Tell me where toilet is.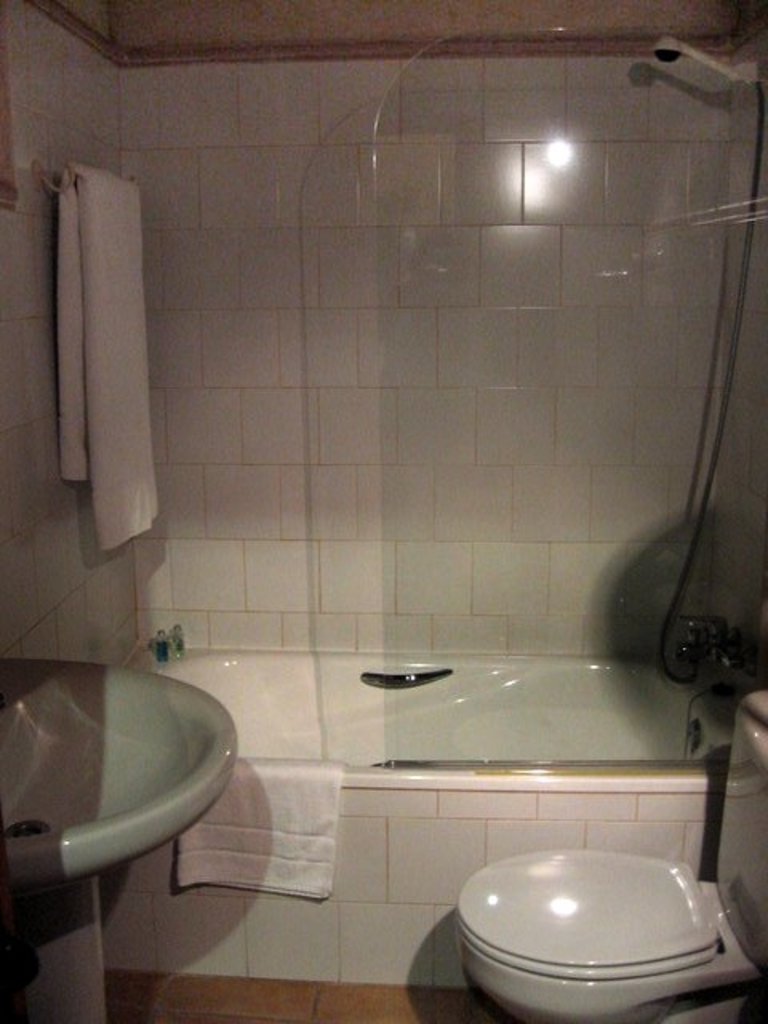
toilet is at detection(451, 846, 766, 1022).
